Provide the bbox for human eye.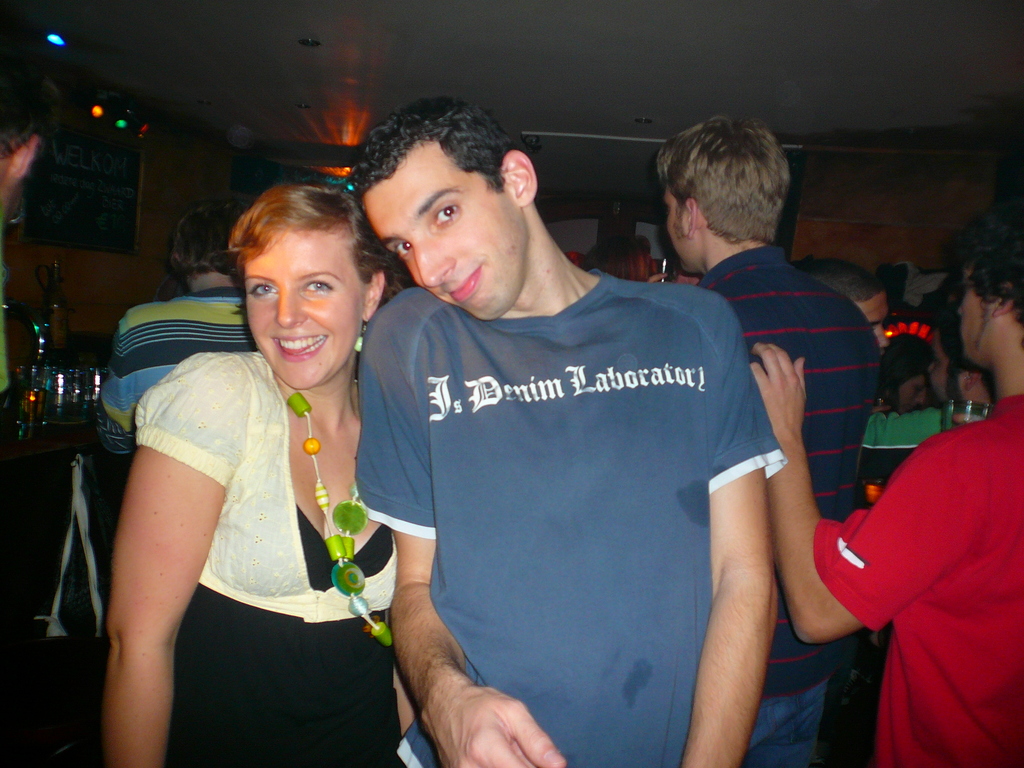
bbox=(298, 278, 335, 298).
